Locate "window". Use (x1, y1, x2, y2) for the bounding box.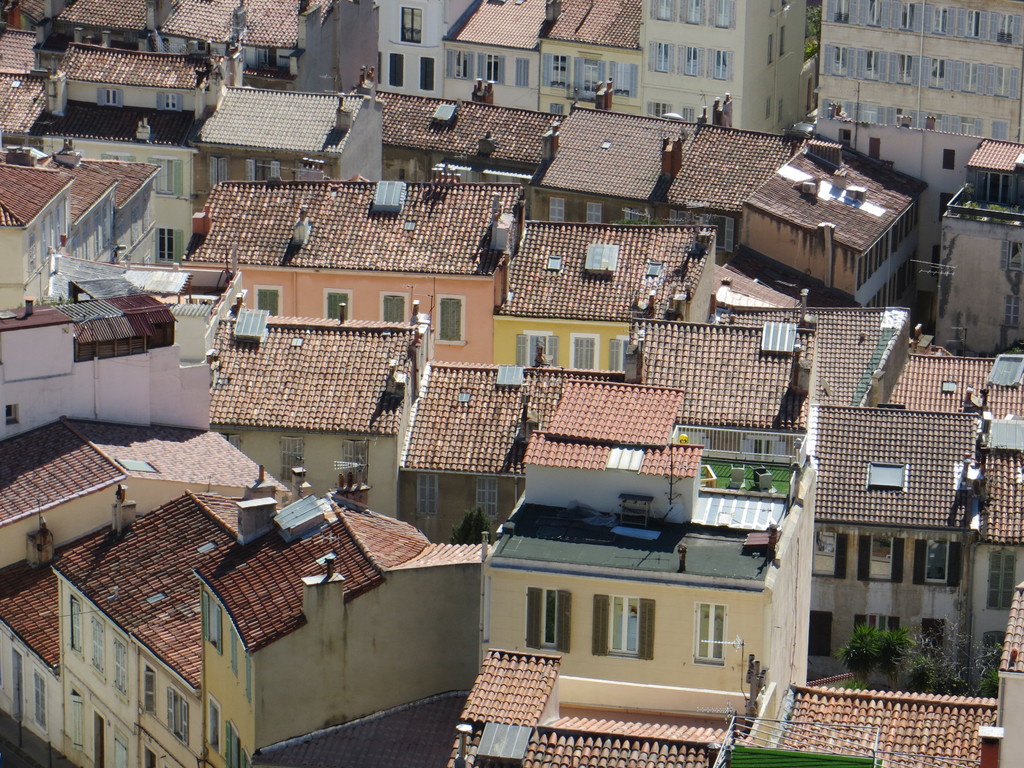
(380, 292, 410, 323).
